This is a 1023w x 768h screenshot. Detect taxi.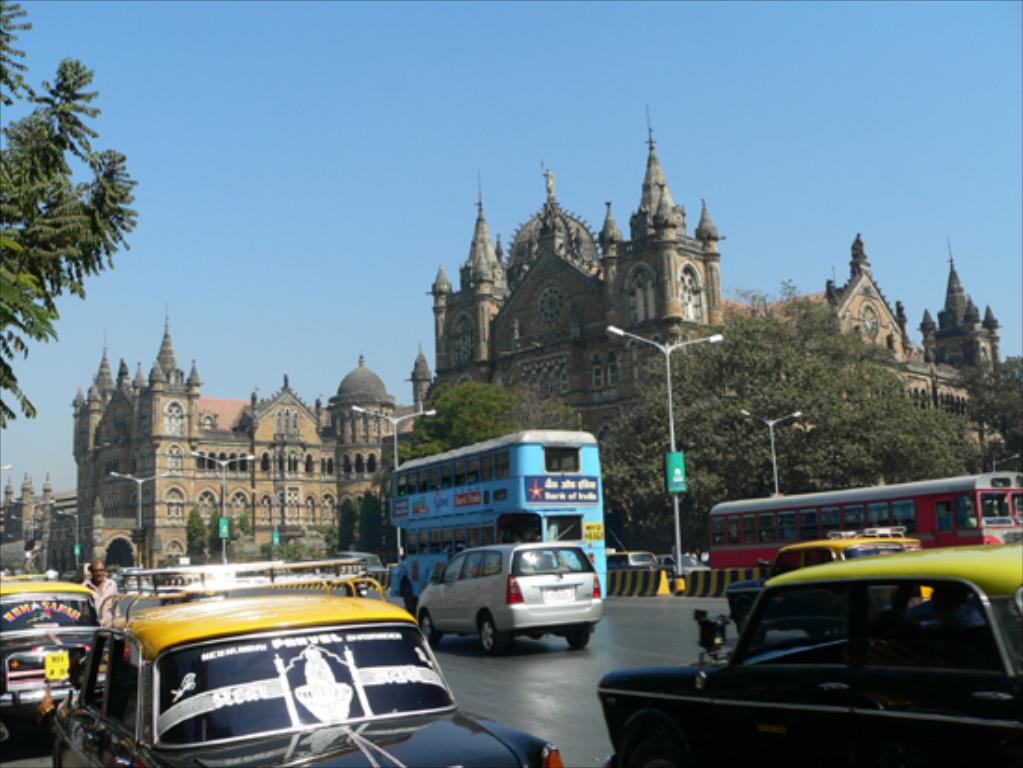
[63,562,495,757].
